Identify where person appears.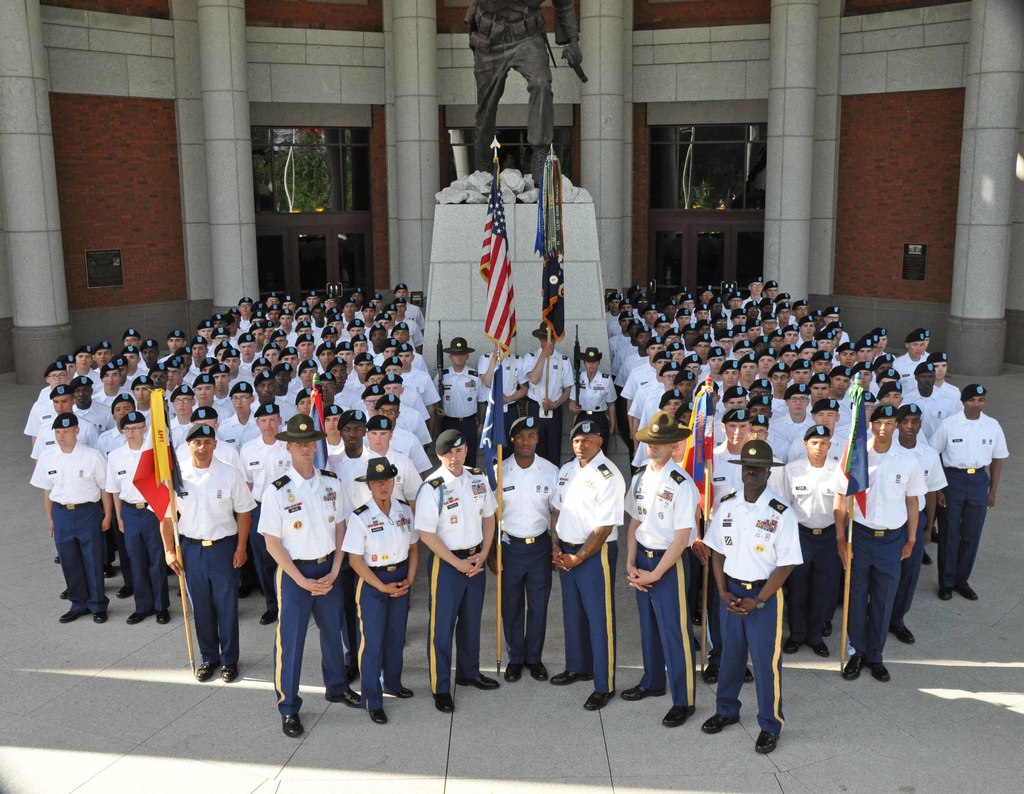
Appears at locate(812, 311, 825, 335).
